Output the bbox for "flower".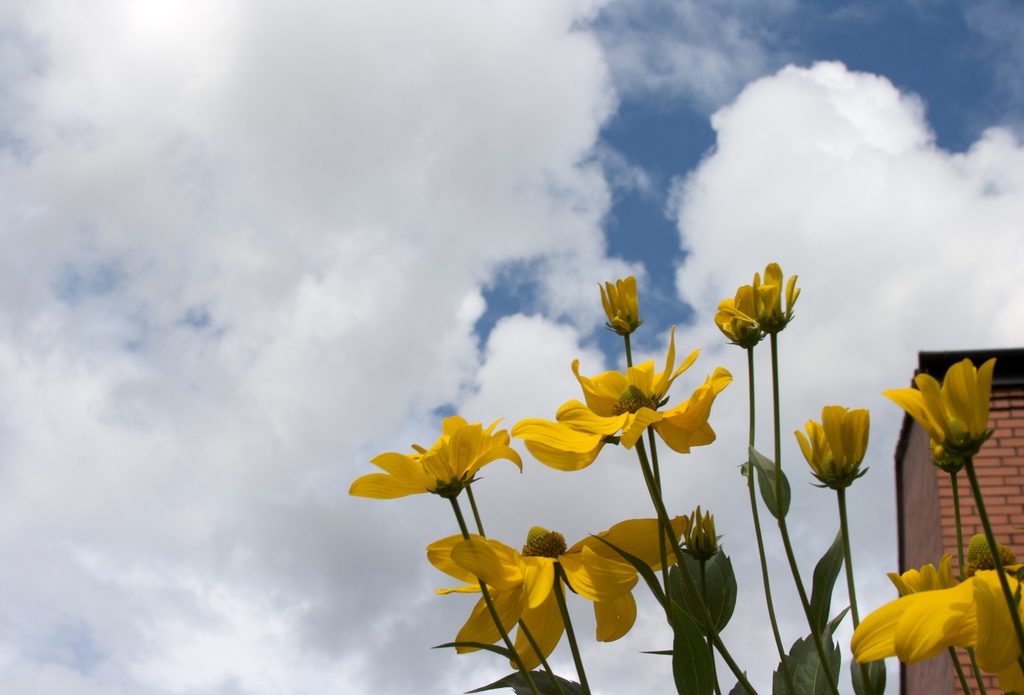
bbox=[596, 271, 639, 337].
